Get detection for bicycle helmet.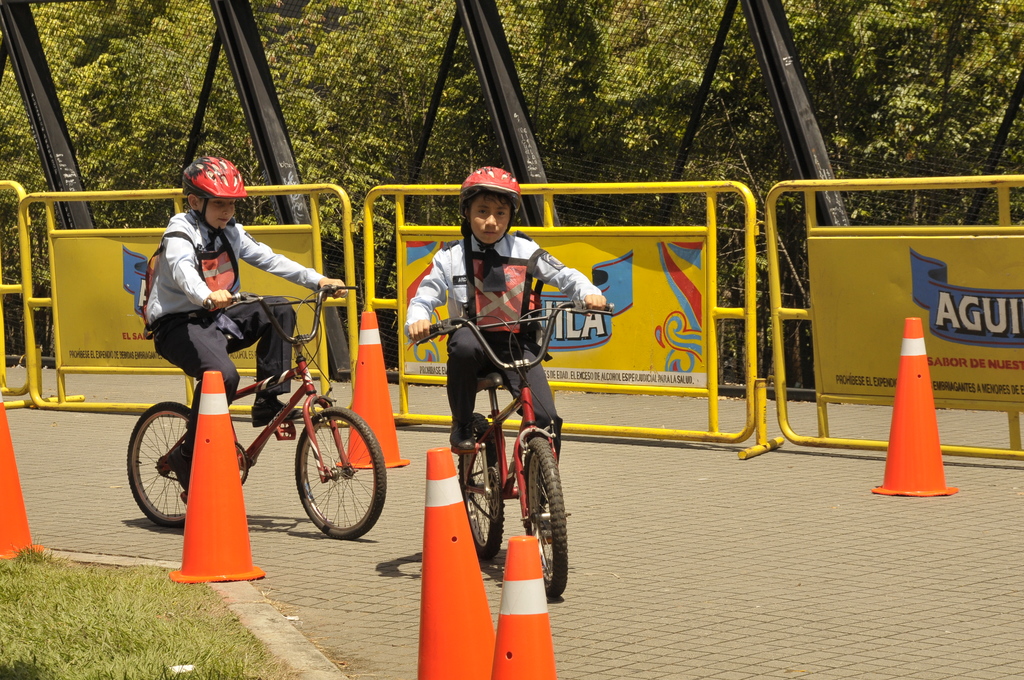
Detection: x1=178, y1=151, x2=252, y2=230.
